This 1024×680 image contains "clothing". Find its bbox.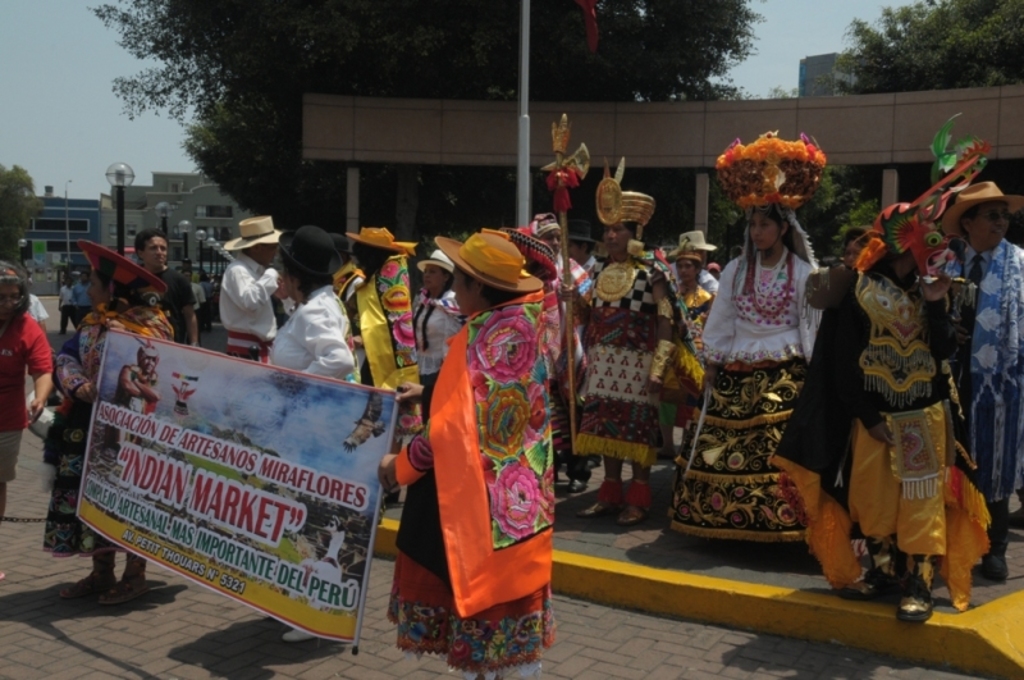
select_region(767, 246, 991, 604).
